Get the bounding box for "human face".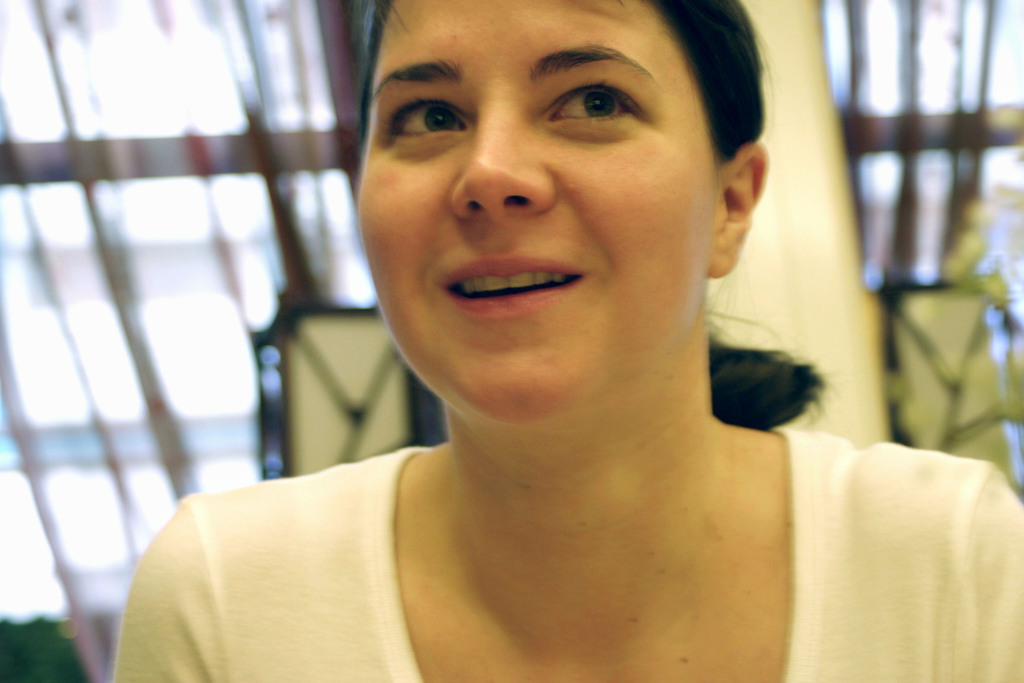
[x1=358, y1=0, x2=716, y2=422].
